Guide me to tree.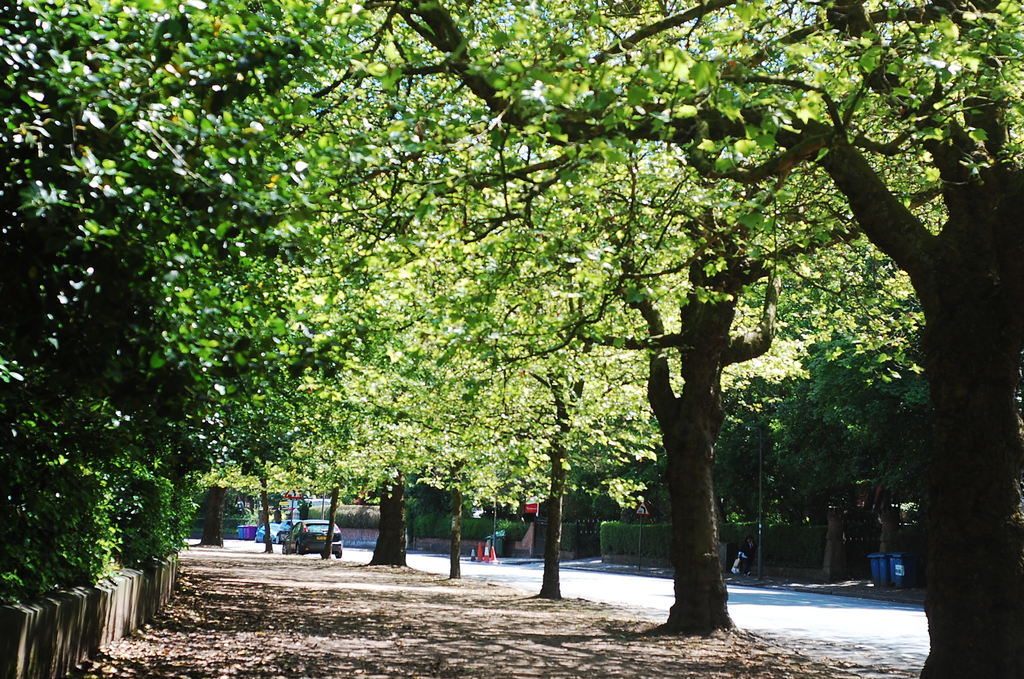
Guidance: bbox(801, 222, 935, 584).
